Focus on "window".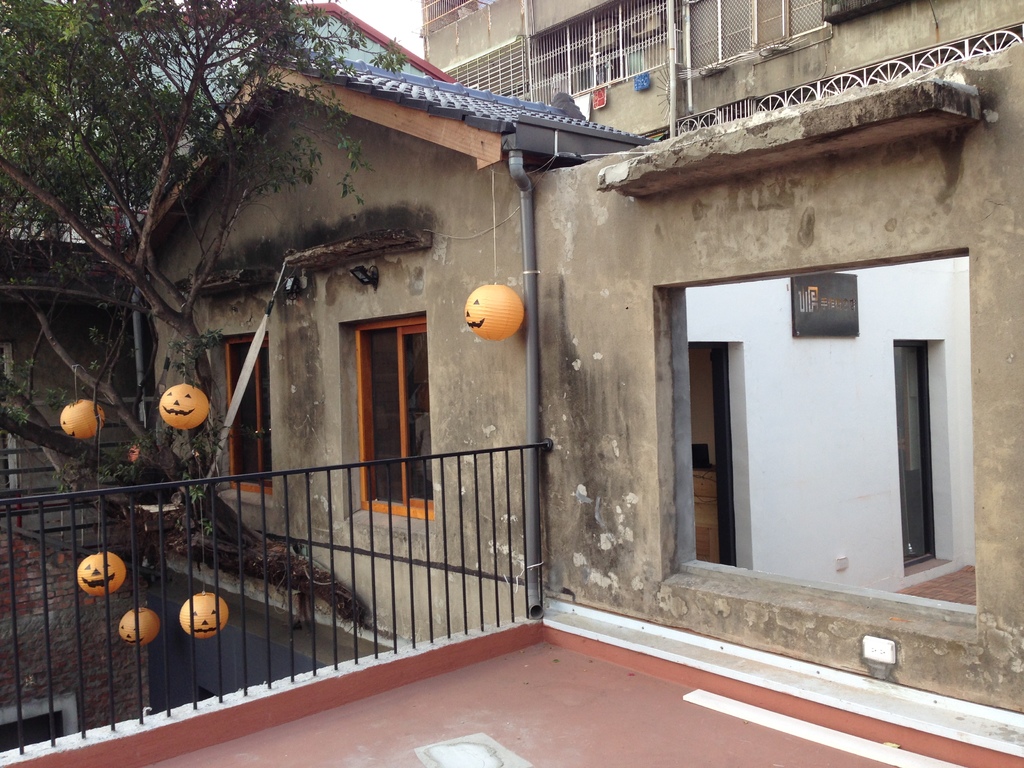
Focused at bbox=(339, 311, 435, 535).
